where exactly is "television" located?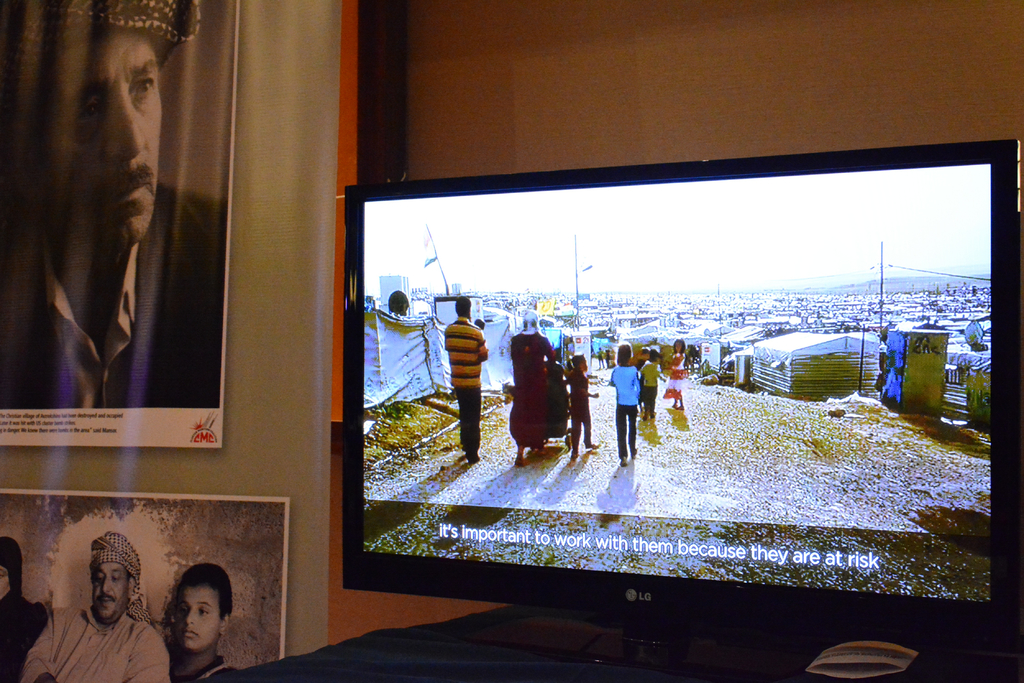
Its bounding box is (x1=337, y1=141, x2=1023, y2=663).
